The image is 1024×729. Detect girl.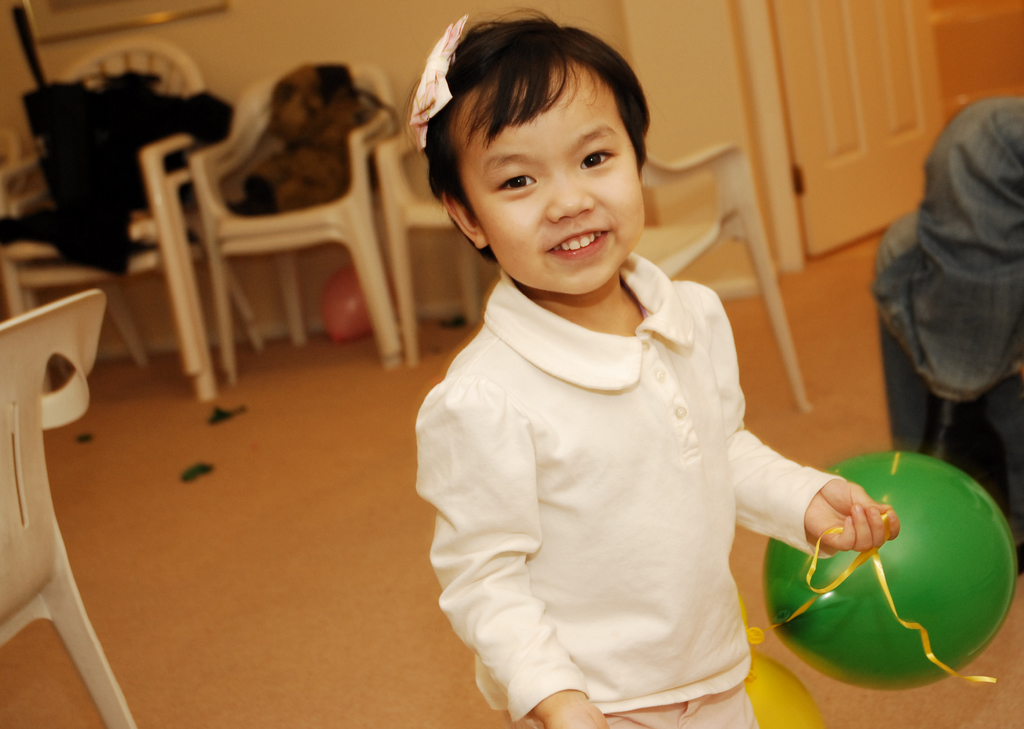
Detection: x1=404 y1=7 x2=901 y2=728.
